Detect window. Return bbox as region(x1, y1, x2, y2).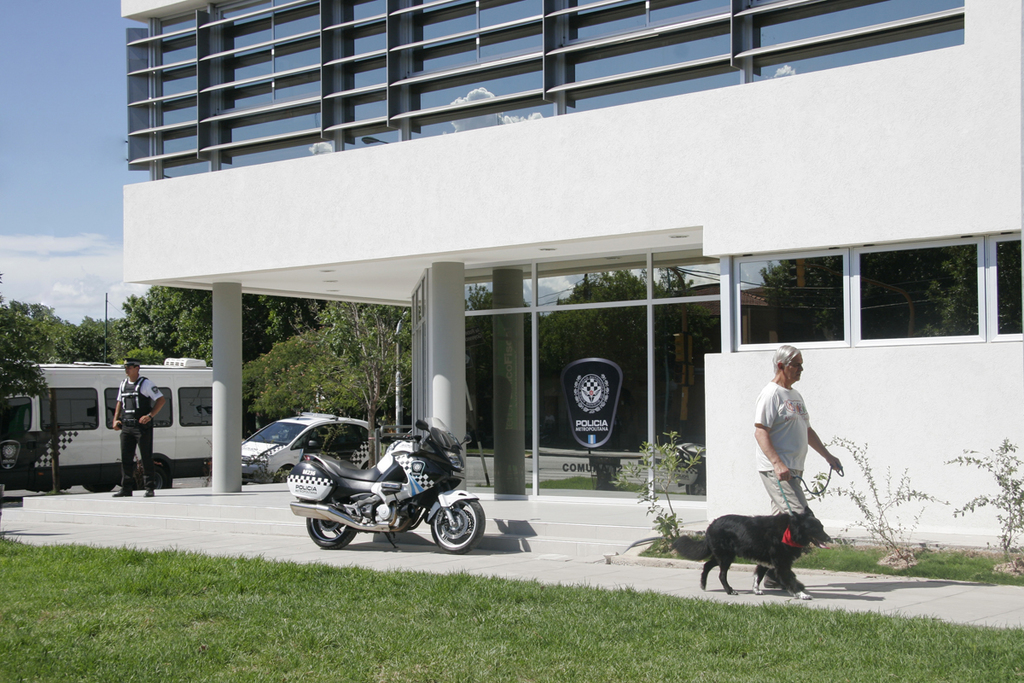
region(750, 0, 974, 85).
